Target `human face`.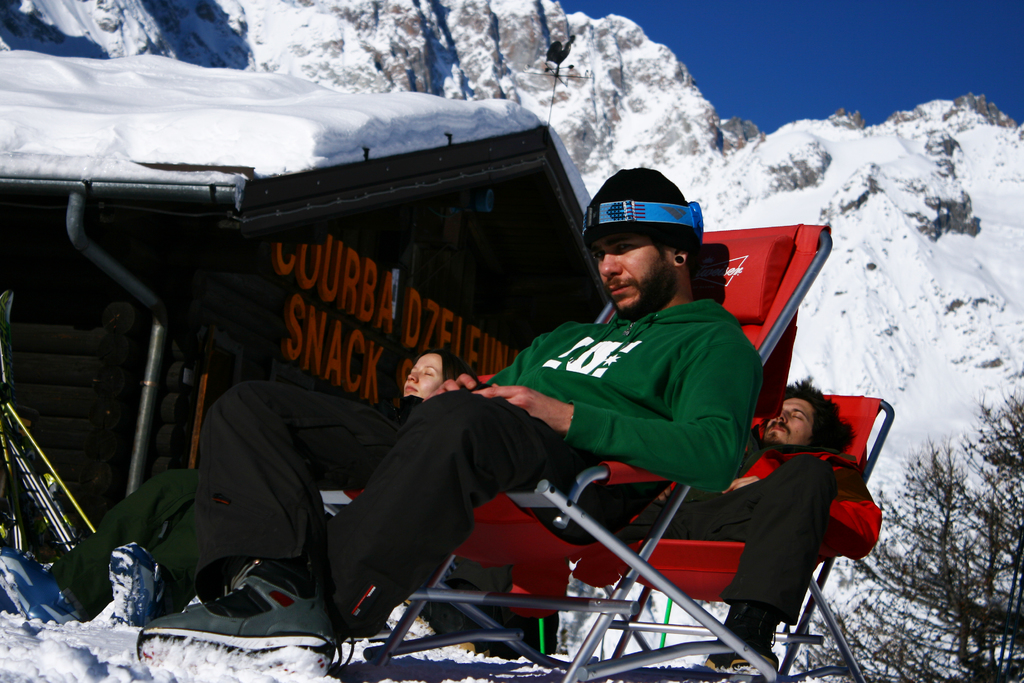
Target region: {"x1": 770, "y1": 393, "x2": 813, "y2": 448}.
